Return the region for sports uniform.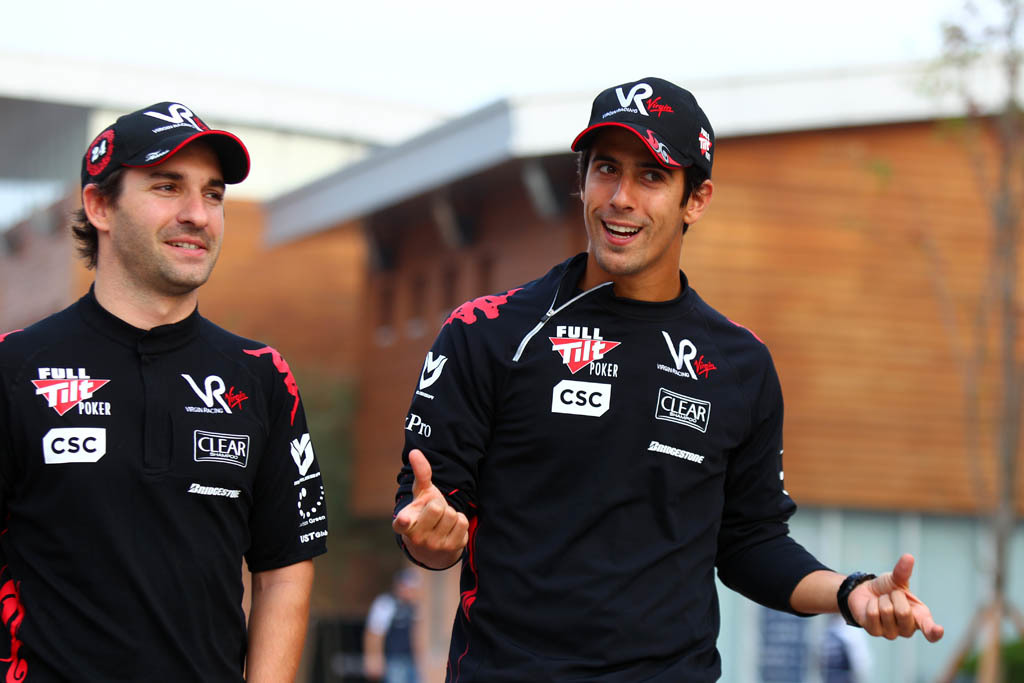
crop(369, 97, 830, 682).
